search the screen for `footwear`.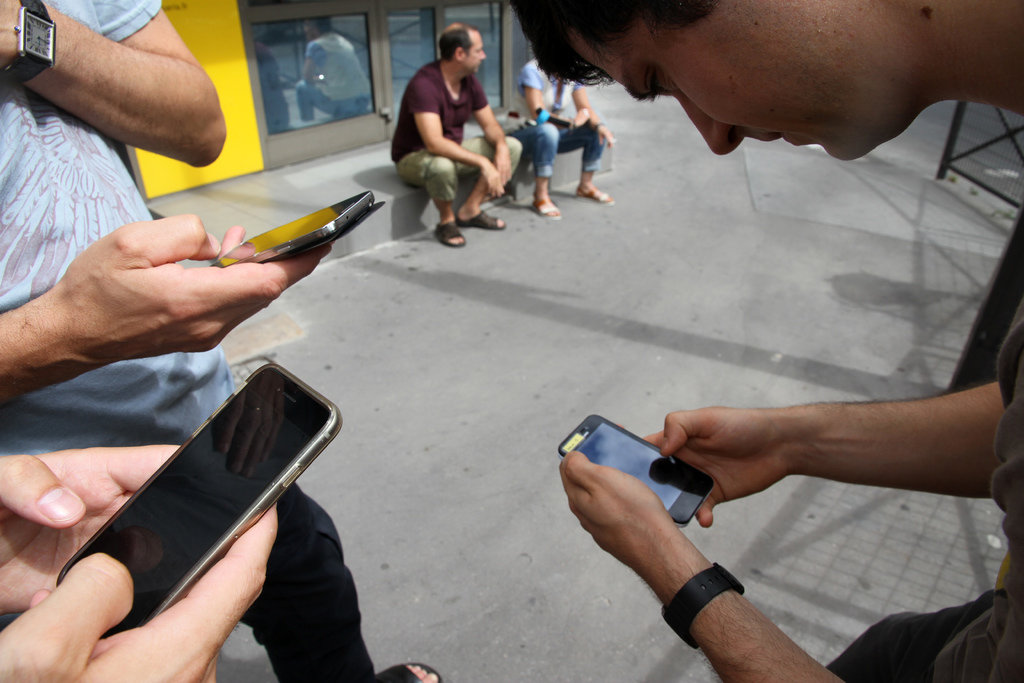
Found at <box>576,184,613,208</box>.
